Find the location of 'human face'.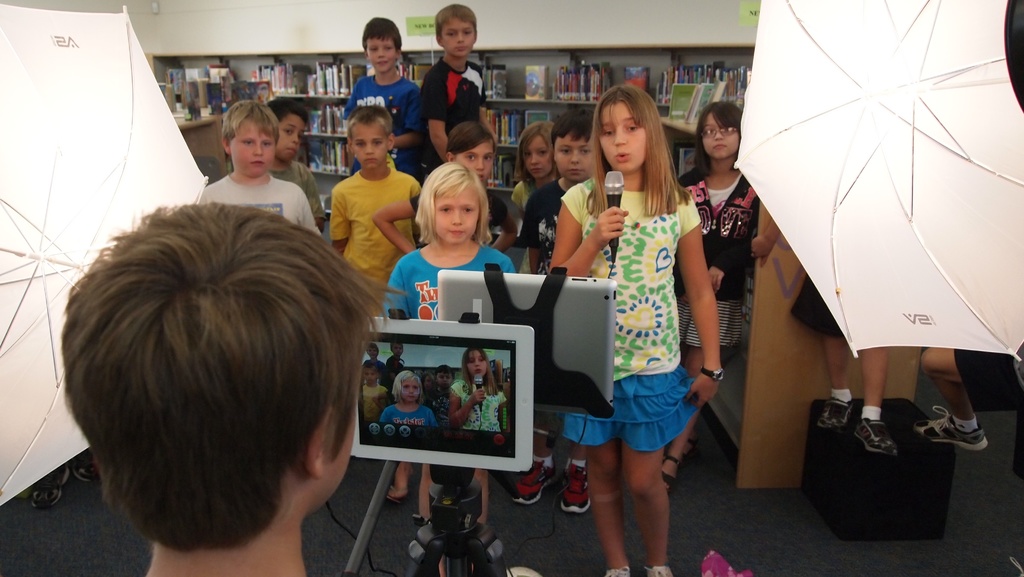
Location: locate(467, 348, 488, 380).
